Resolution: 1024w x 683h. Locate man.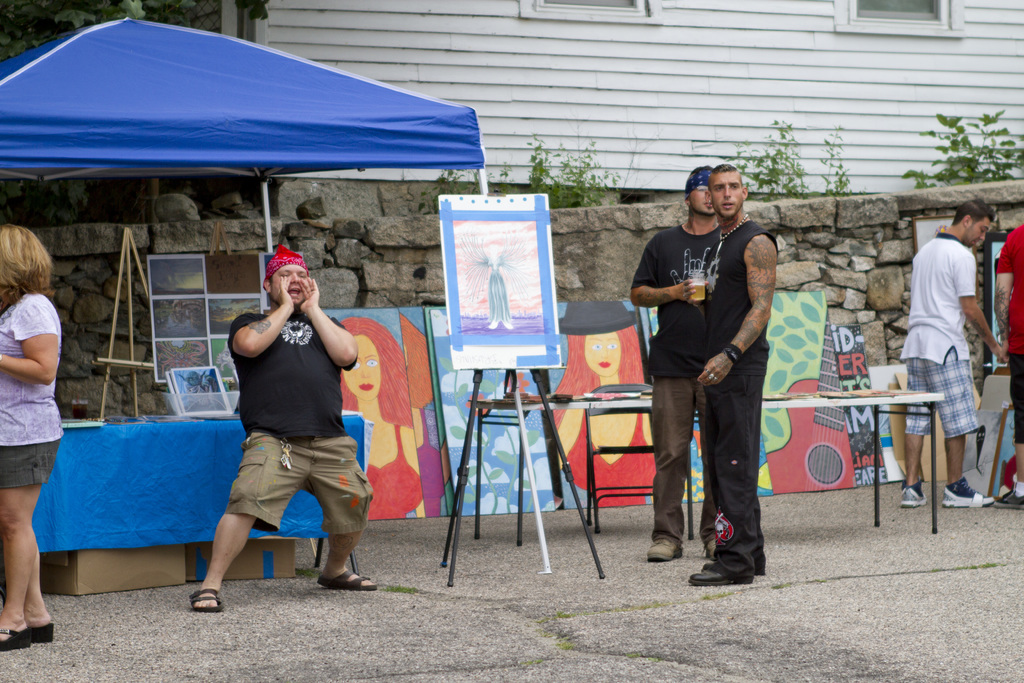
{"left": 886, "top": 197, "right": 1000, "bottom": 514}.
